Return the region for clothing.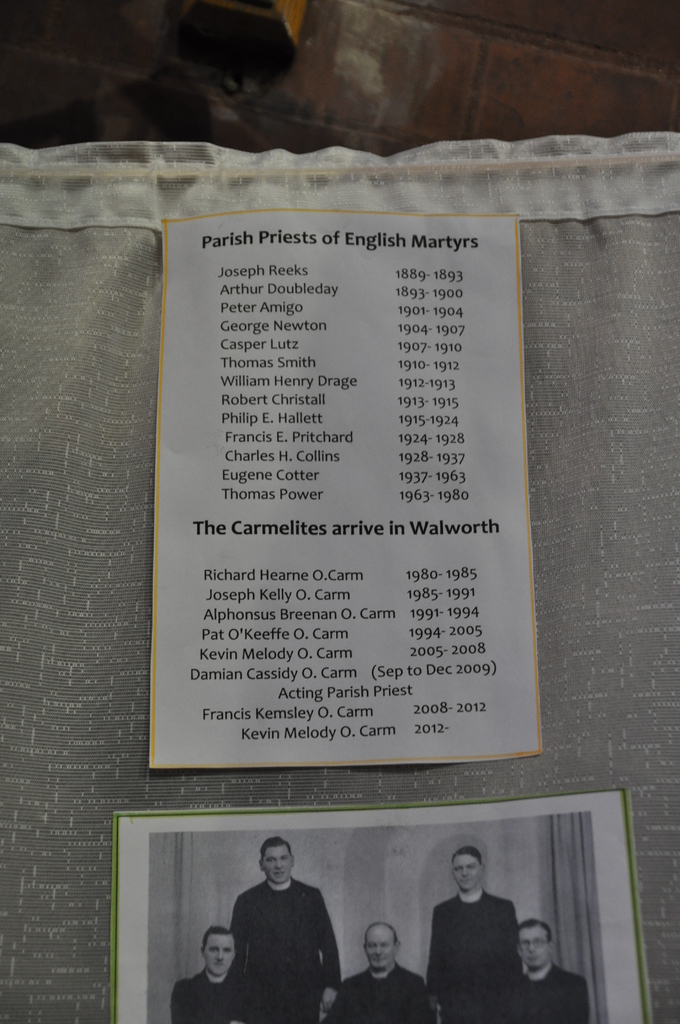
<bbox>168, 970, 243, 1023</bbox>.
